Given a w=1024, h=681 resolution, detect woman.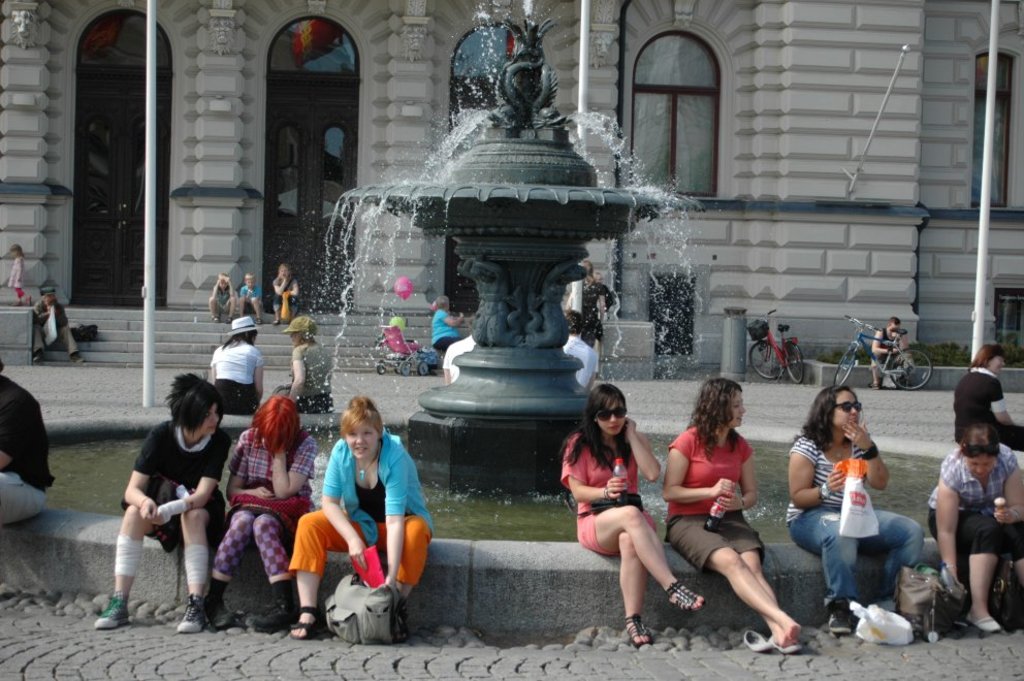
pyautogui.locateOnScreen(283, 313, 333, 429).
